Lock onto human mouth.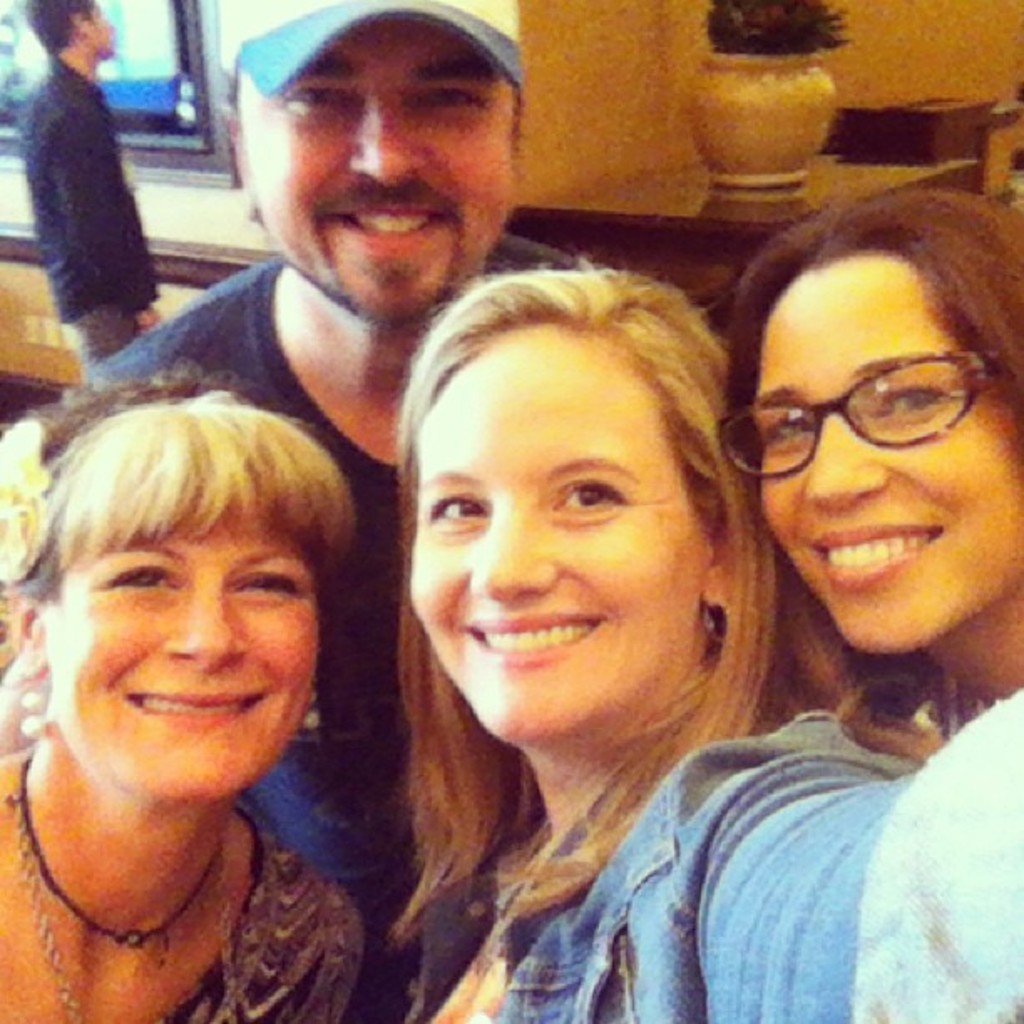
Locked: 330/202/450/256.
